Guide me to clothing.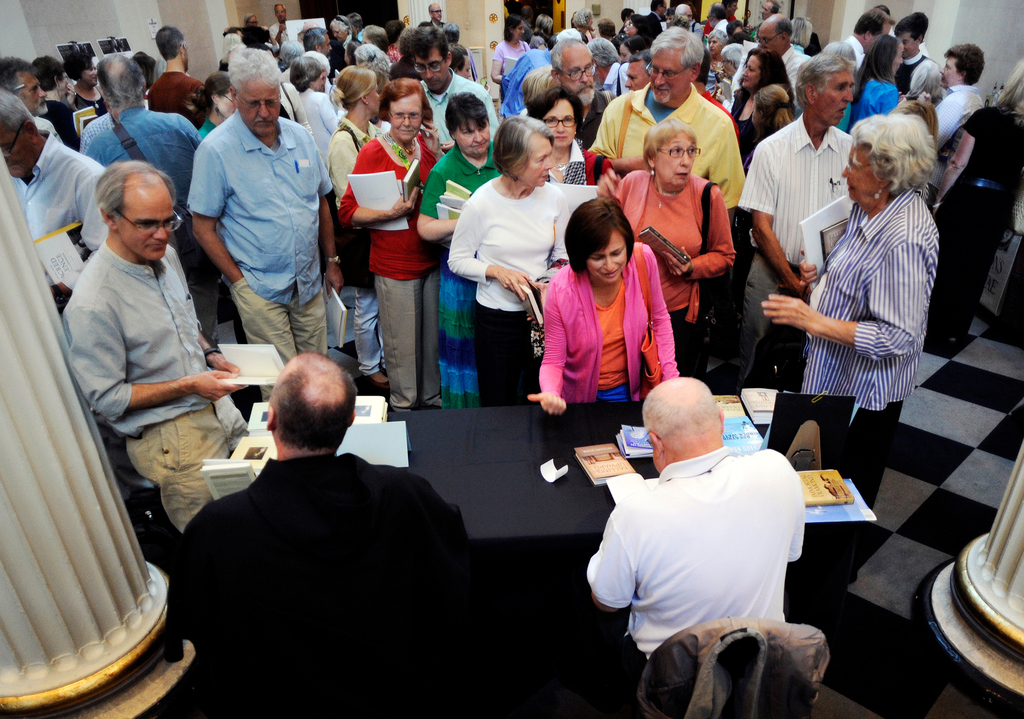
Guidance: [838,76,891,128].
